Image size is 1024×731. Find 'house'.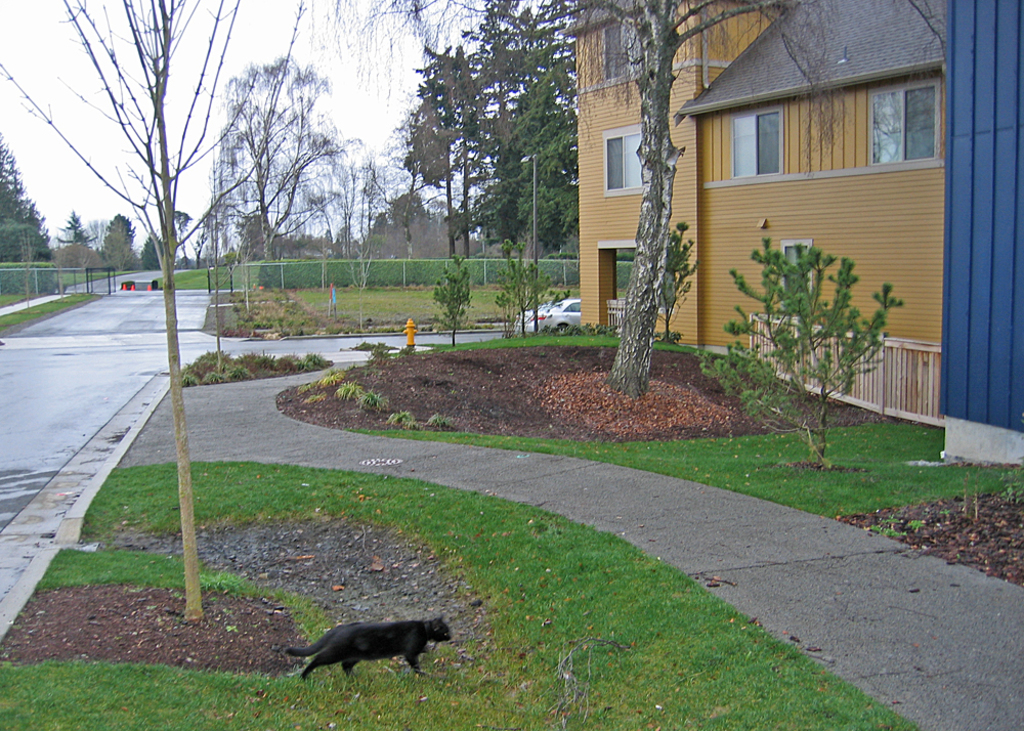
l=559, t=0, r=1023, b=473.
